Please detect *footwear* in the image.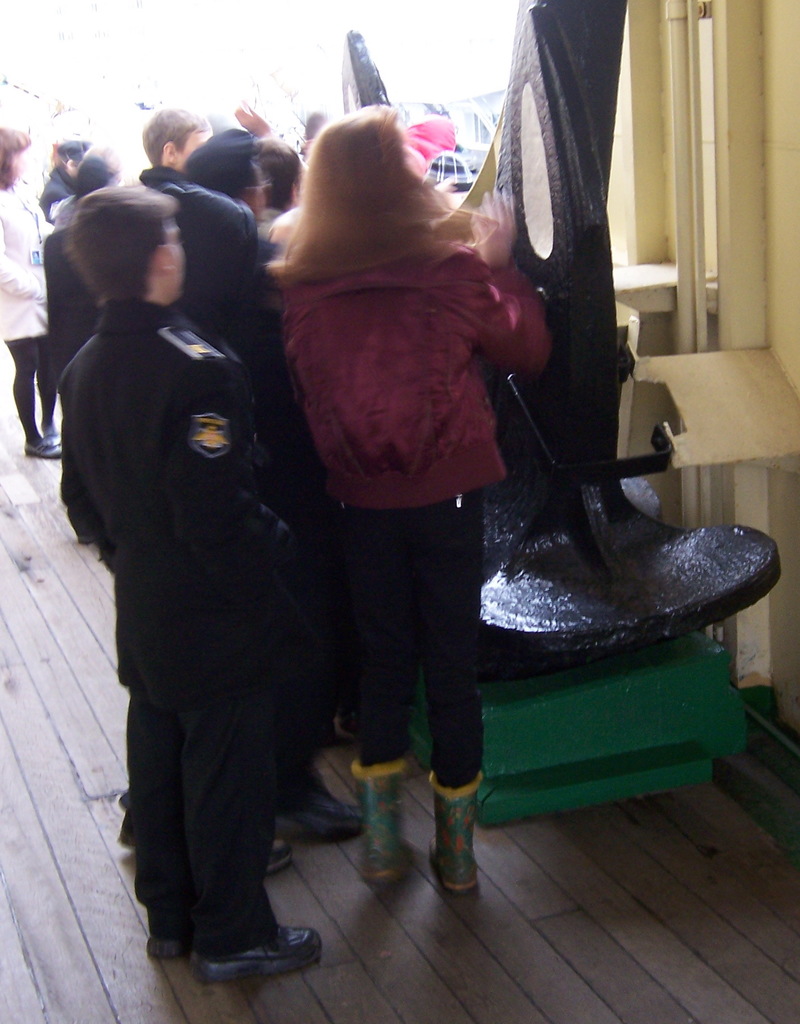
(x1=23, y1=435, x2=67, y2=459).
